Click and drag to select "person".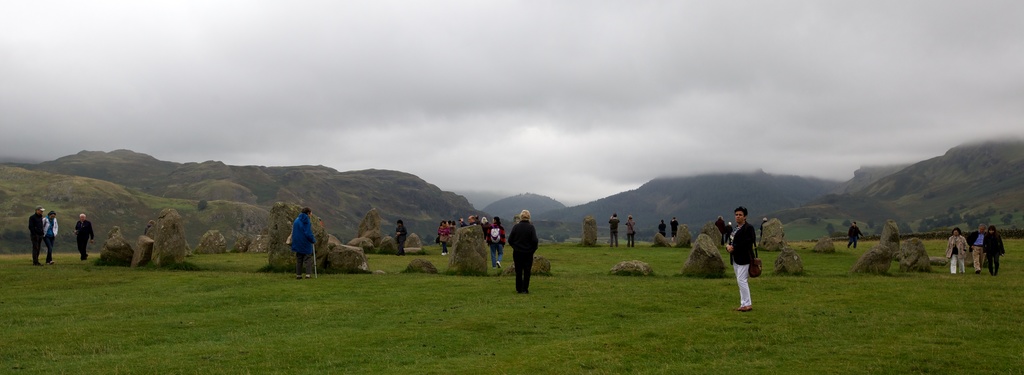
Selection: detection(285, 208, 317, 283).
